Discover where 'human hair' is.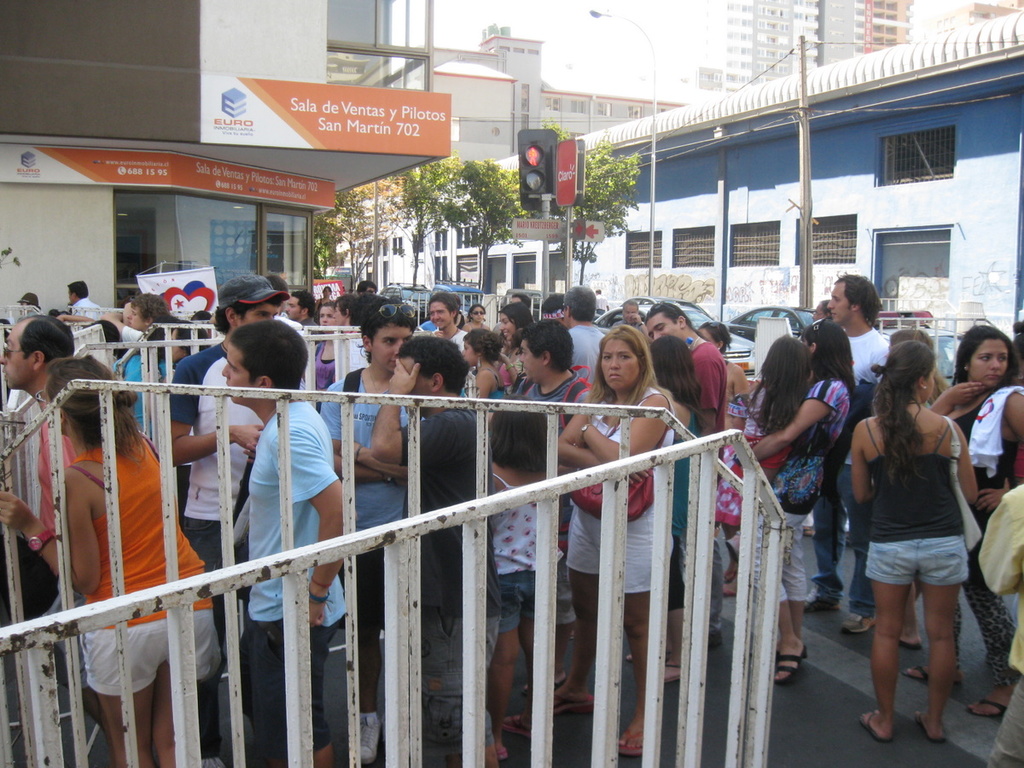
Discovered at (x1=650, y1=335, x2=696, y2=404).
